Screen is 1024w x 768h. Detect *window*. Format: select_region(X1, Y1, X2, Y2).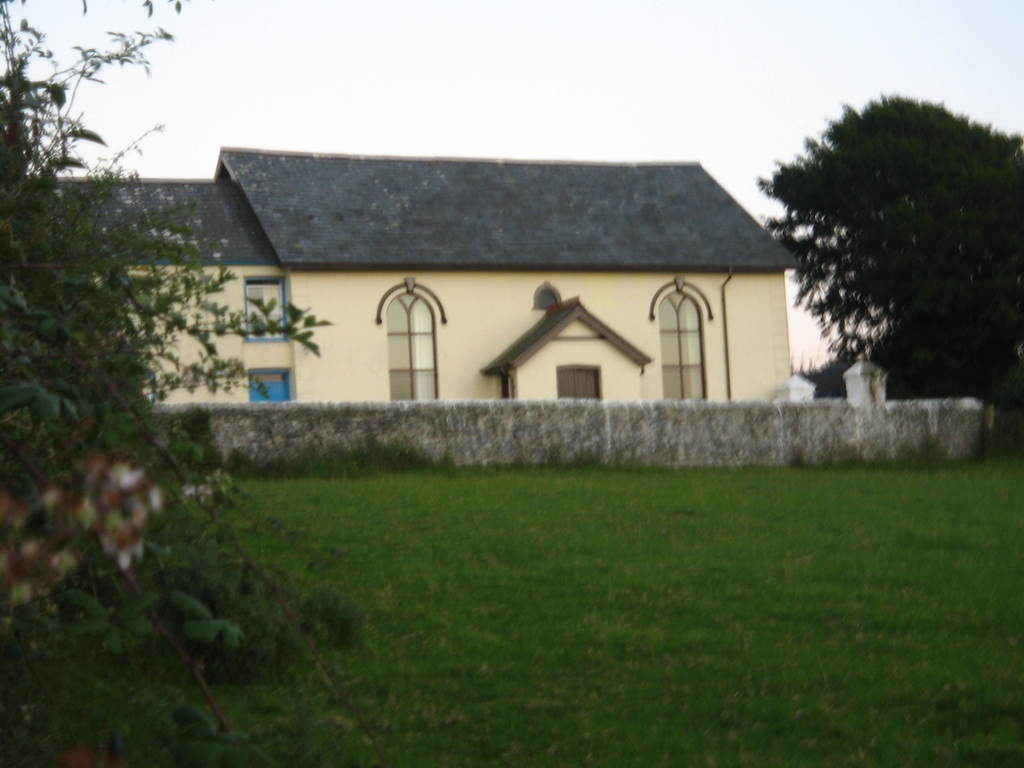
select_region(241, 361, 300, 401).
